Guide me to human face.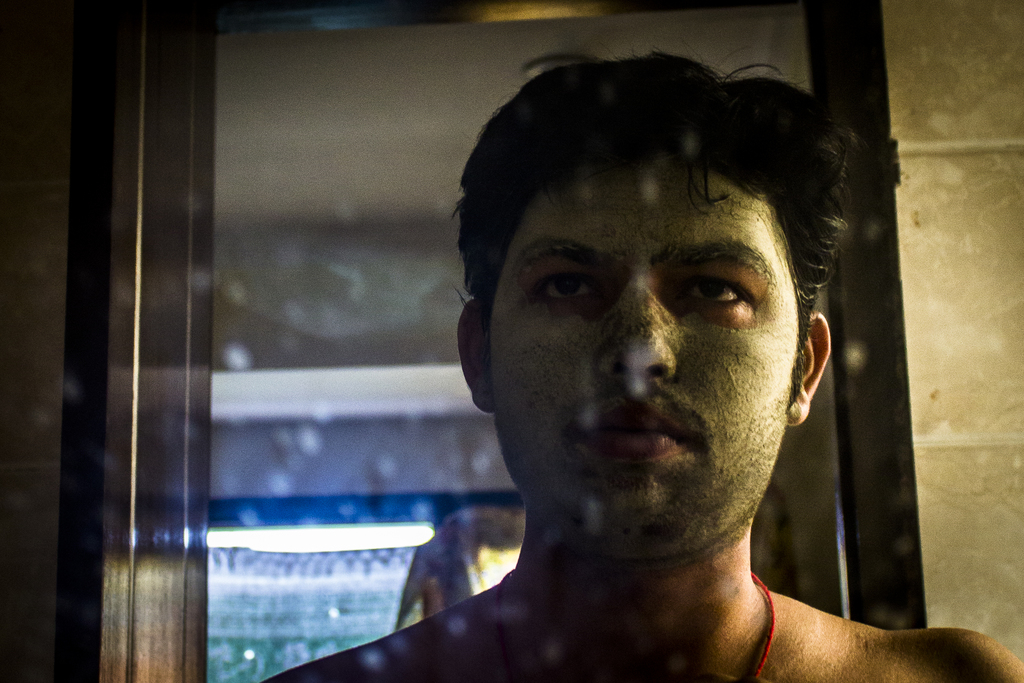
Guidance: rect(489, 152, 806, 550).
